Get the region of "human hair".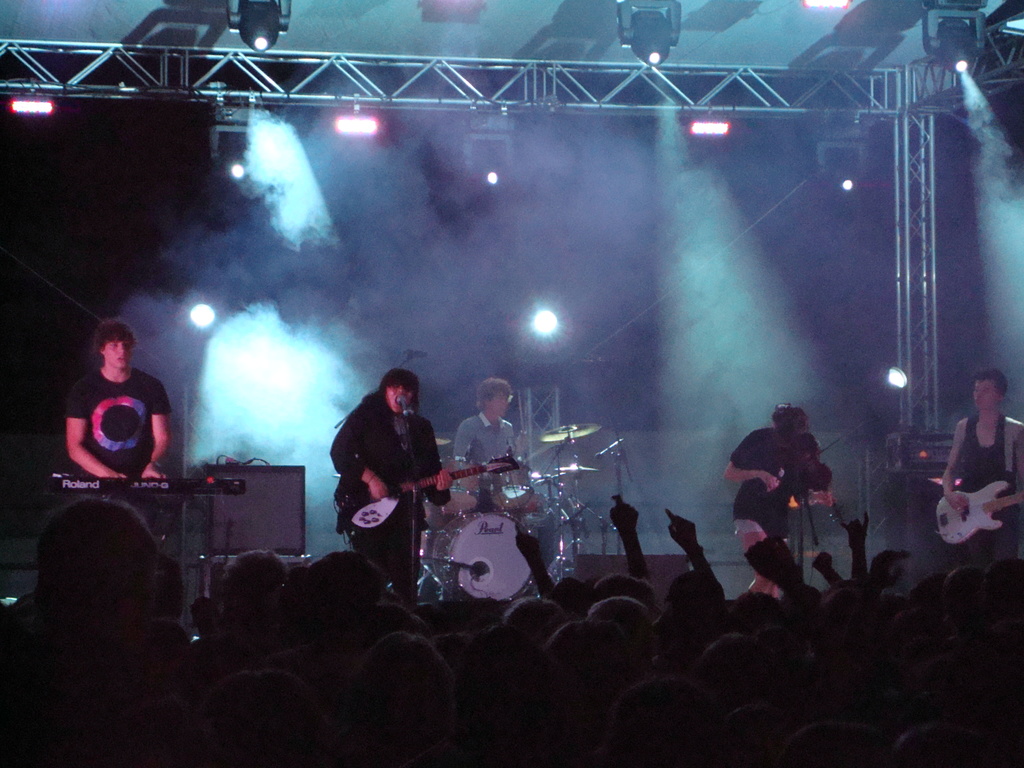
92:318:138:359.
